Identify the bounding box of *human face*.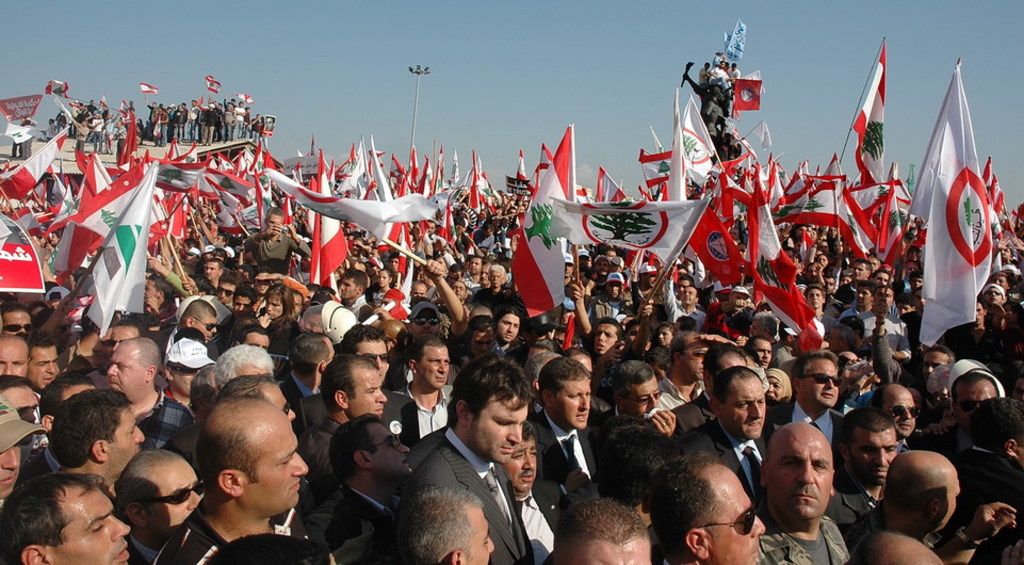
crop(142, 454, 211, 539).
